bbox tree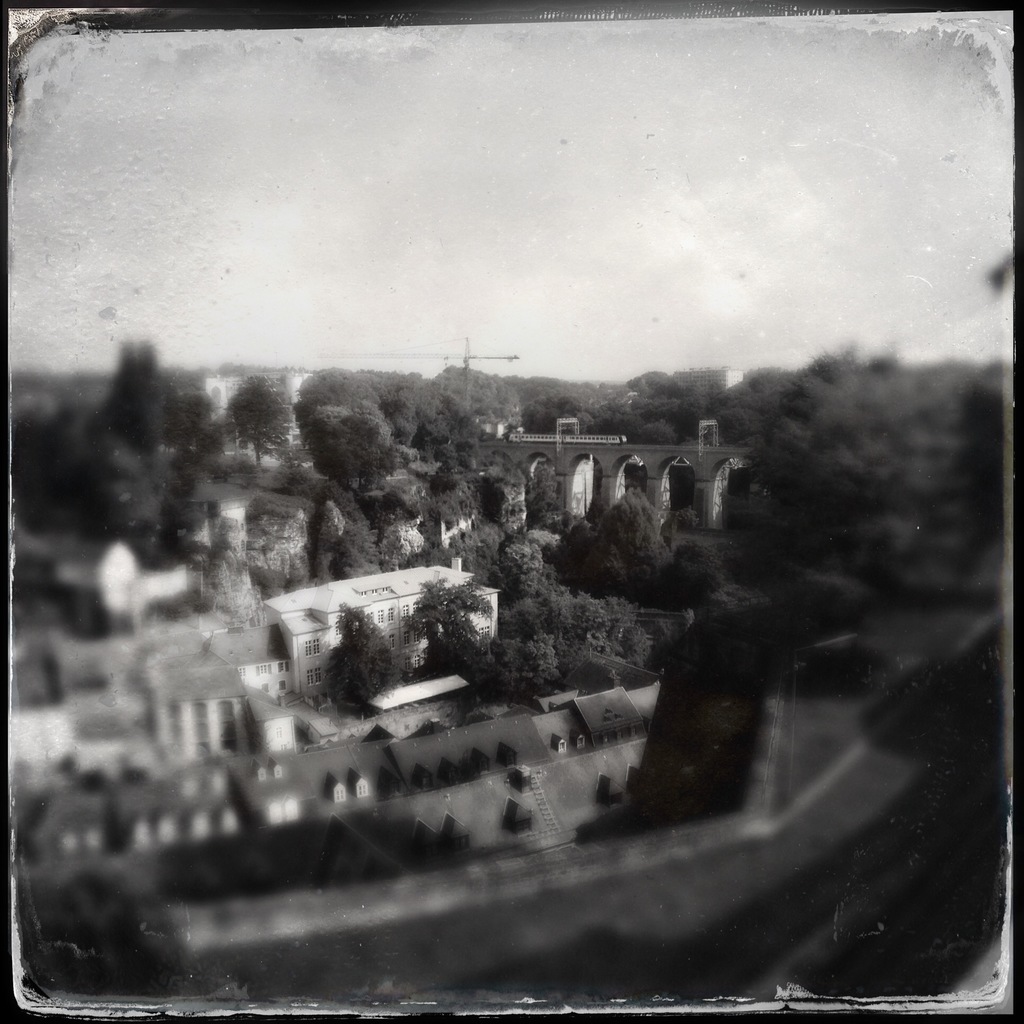
<box>312,601,416,712</box>
